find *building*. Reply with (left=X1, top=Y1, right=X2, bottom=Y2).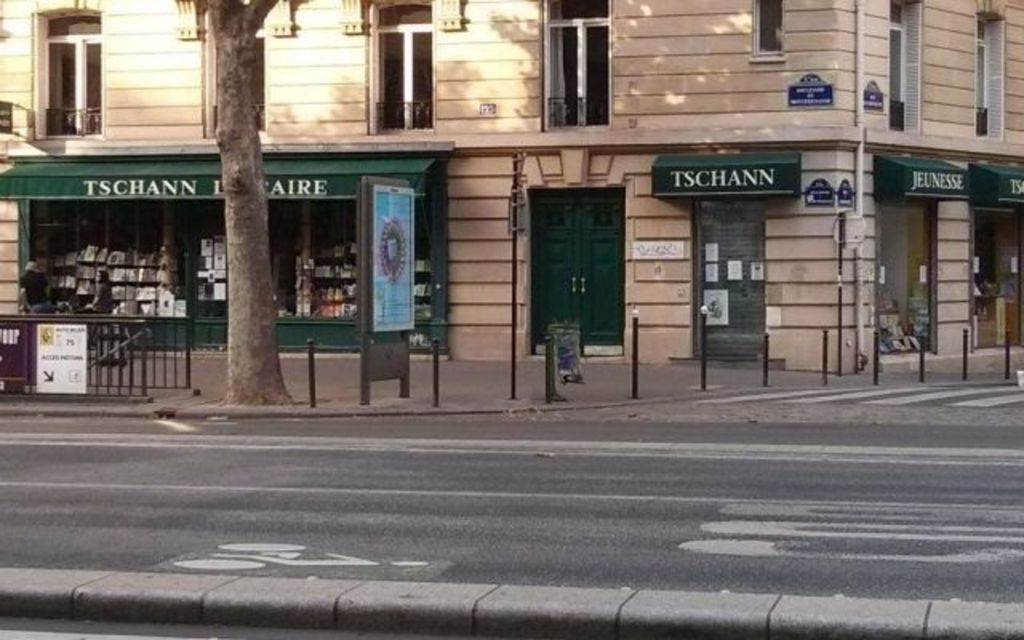
(left=0, top=0, right=1022, bottom=373).
